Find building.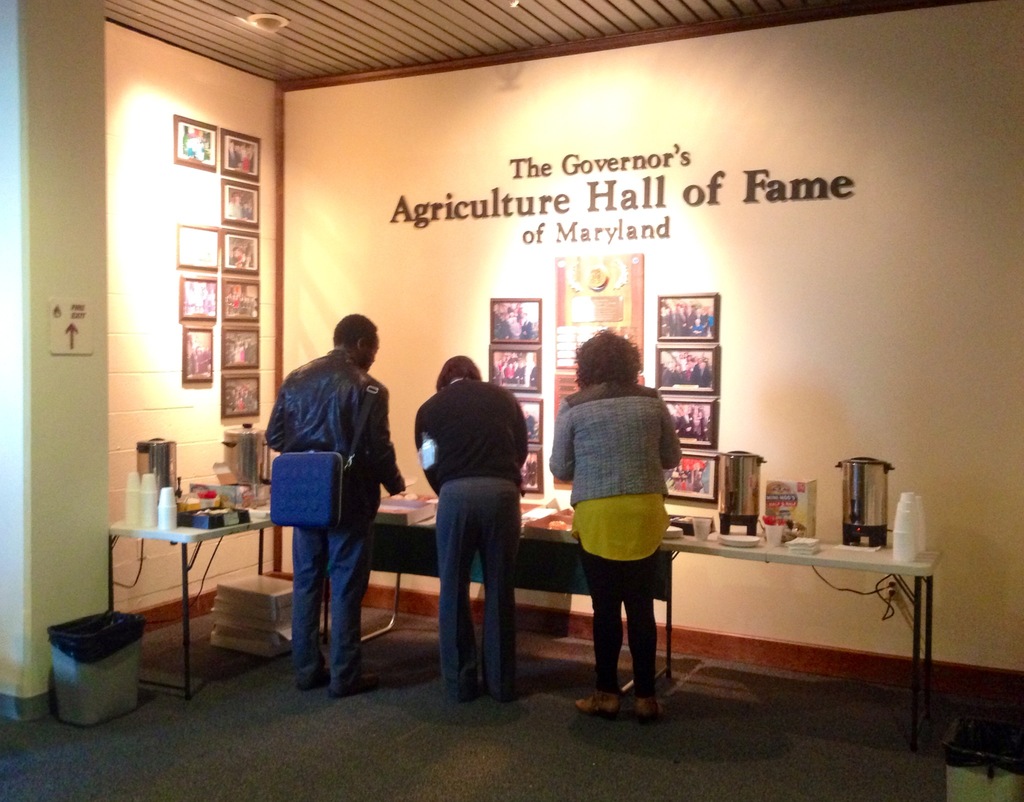
rect(0, 0, 1023, 801).
